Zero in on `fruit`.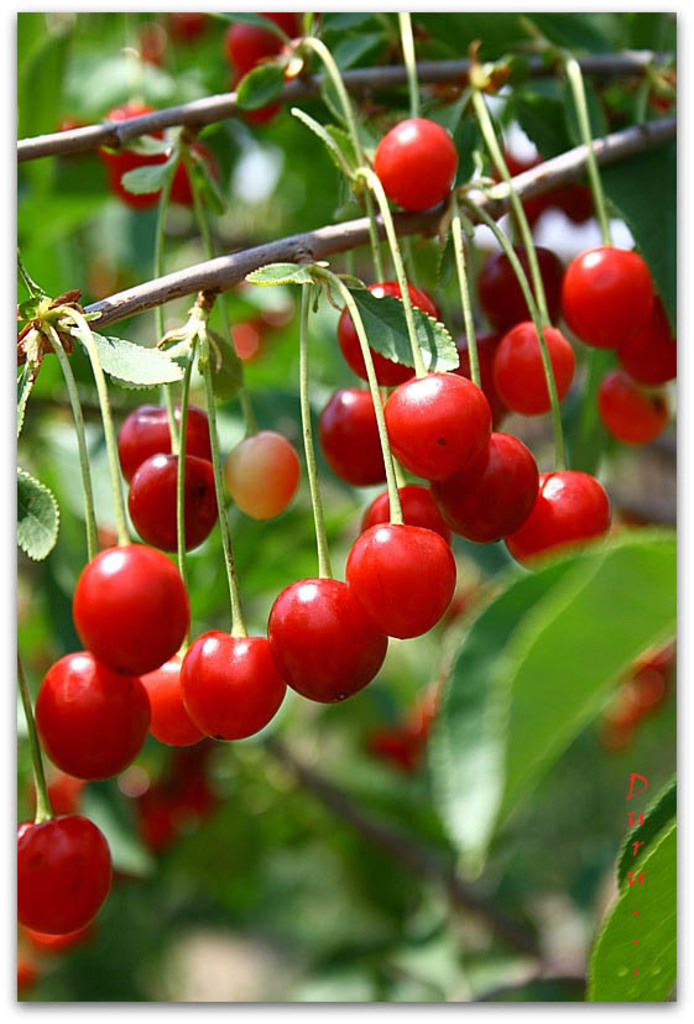
Zeroed in: (166,136,221,210).
